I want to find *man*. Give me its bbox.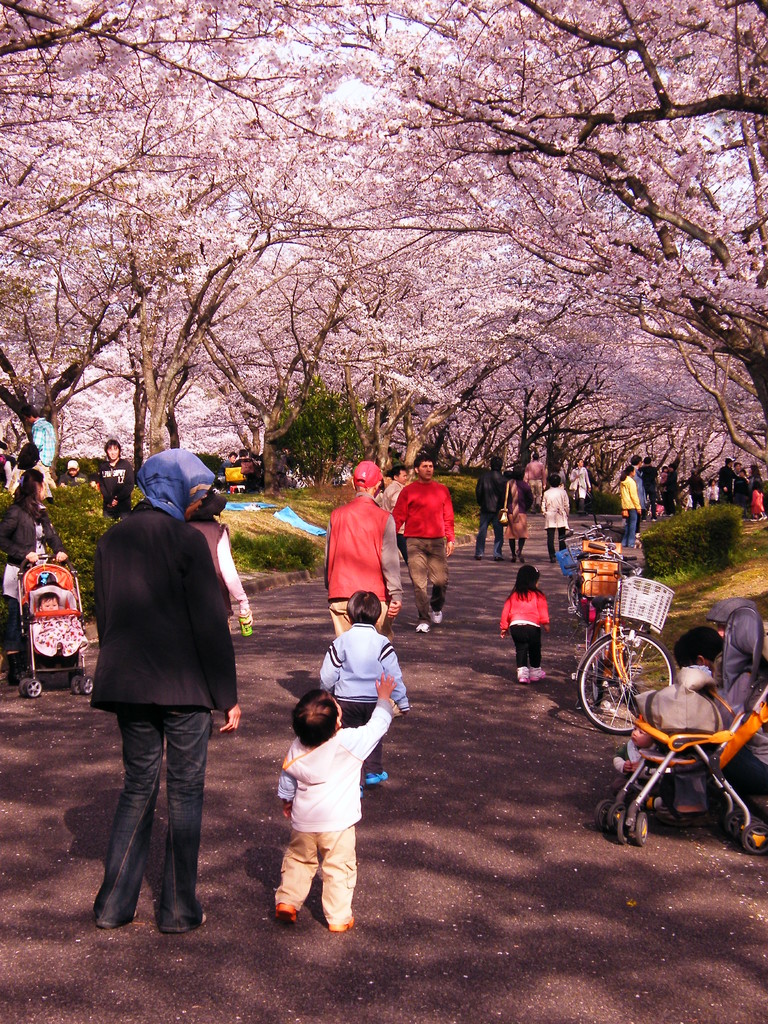
BBox(660, 461, 679, 518).
